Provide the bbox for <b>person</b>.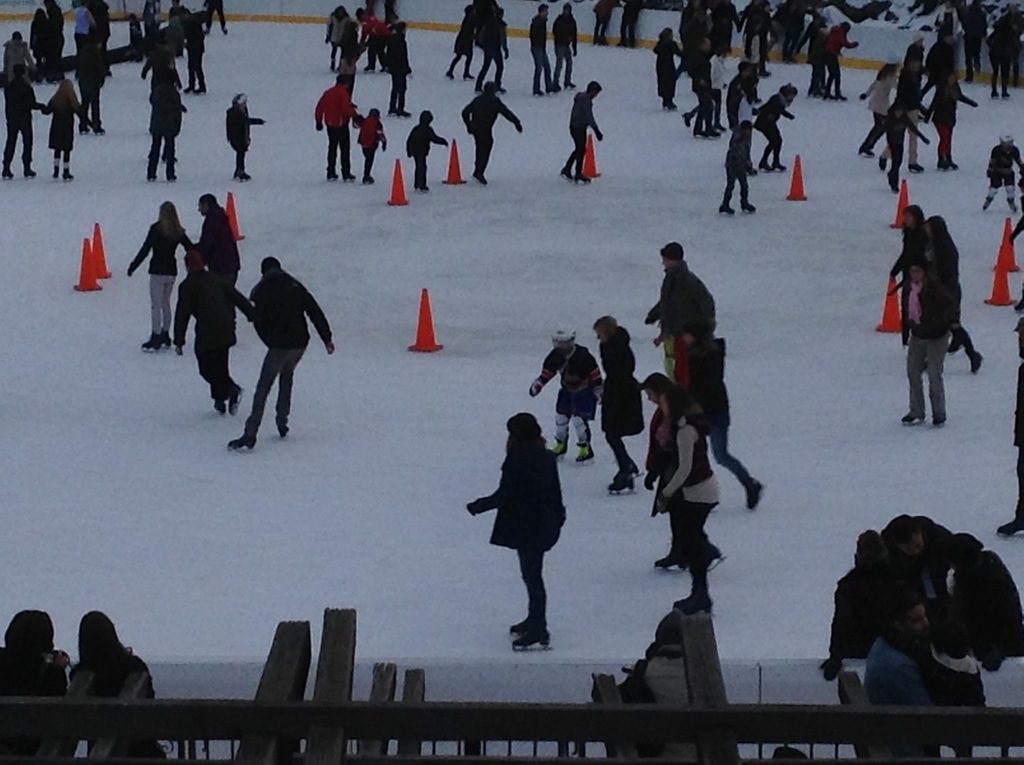
727, 58, 758, 127.
